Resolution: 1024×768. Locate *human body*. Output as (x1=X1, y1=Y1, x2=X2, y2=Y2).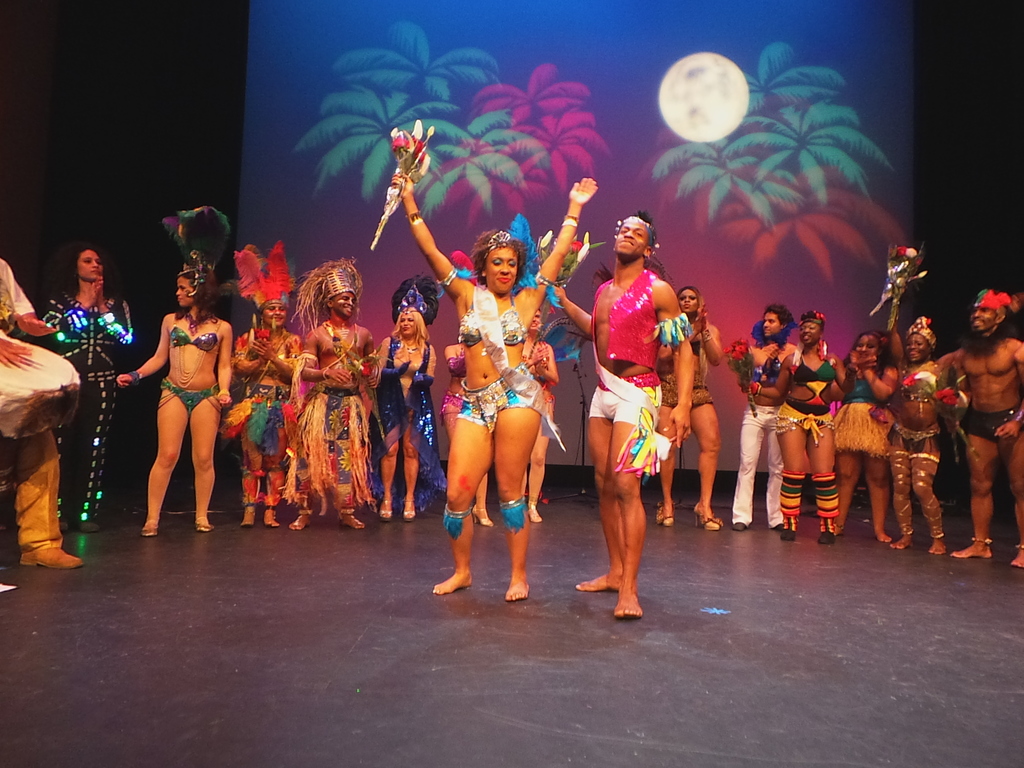
(x1=290, y1=260, x2=380, y2=529).
